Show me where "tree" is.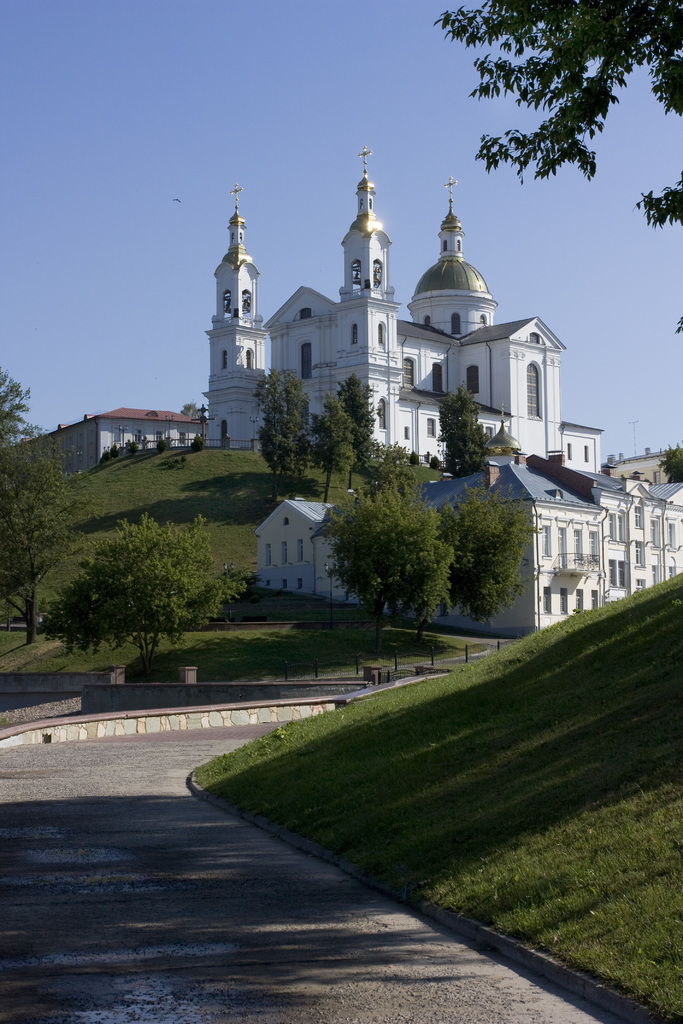
"tree" is at {"left": 444, "top": 492, "right": 532, "bottom": 616}.
